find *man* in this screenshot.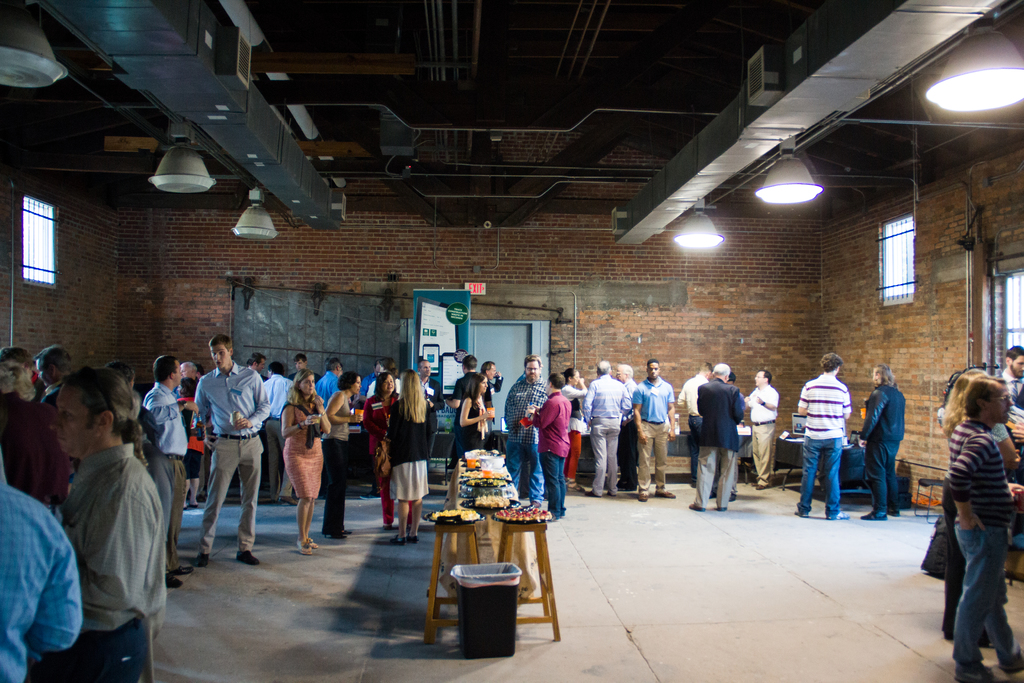
The bounding box for *man* is bbox=[260, 359, 298, 496].
